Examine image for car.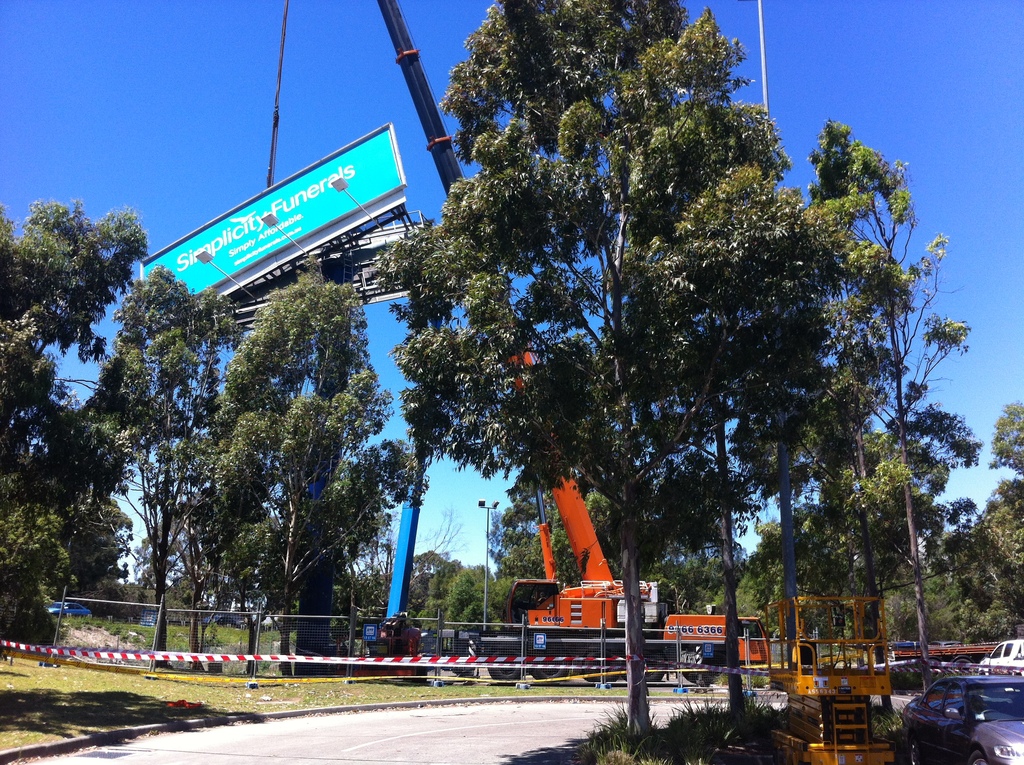
Examination result: pyautogui.locateOnScreen(46, 601, 88, 617).
